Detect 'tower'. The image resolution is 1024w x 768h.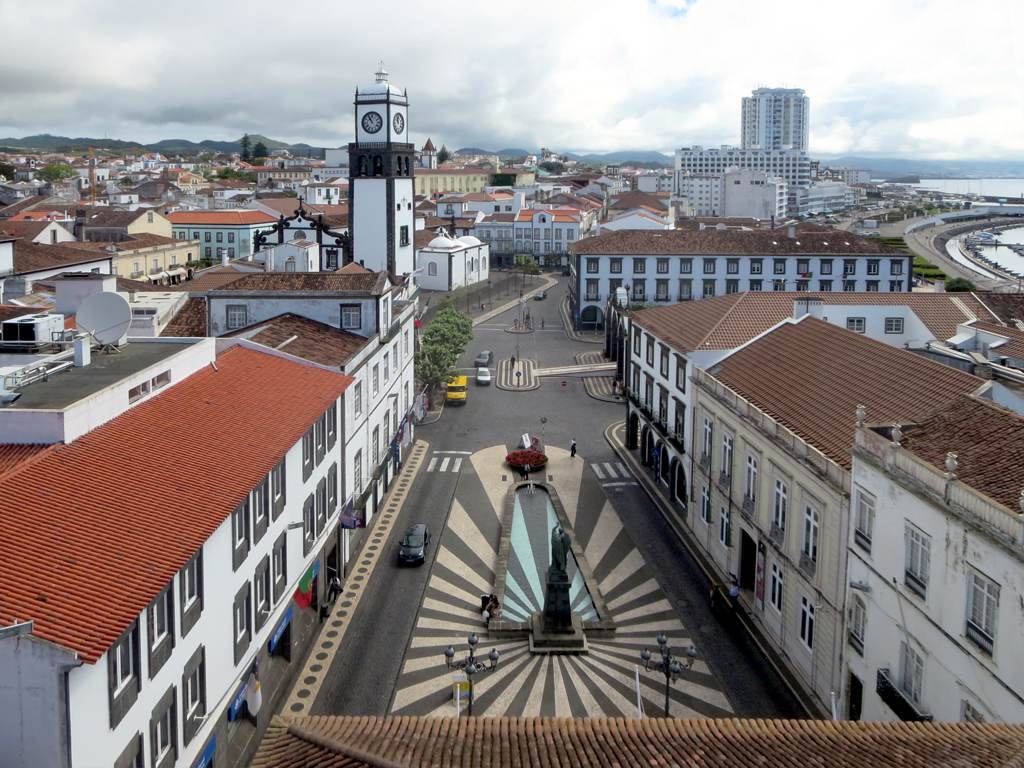
Rect(732, 92, 816, 150).
